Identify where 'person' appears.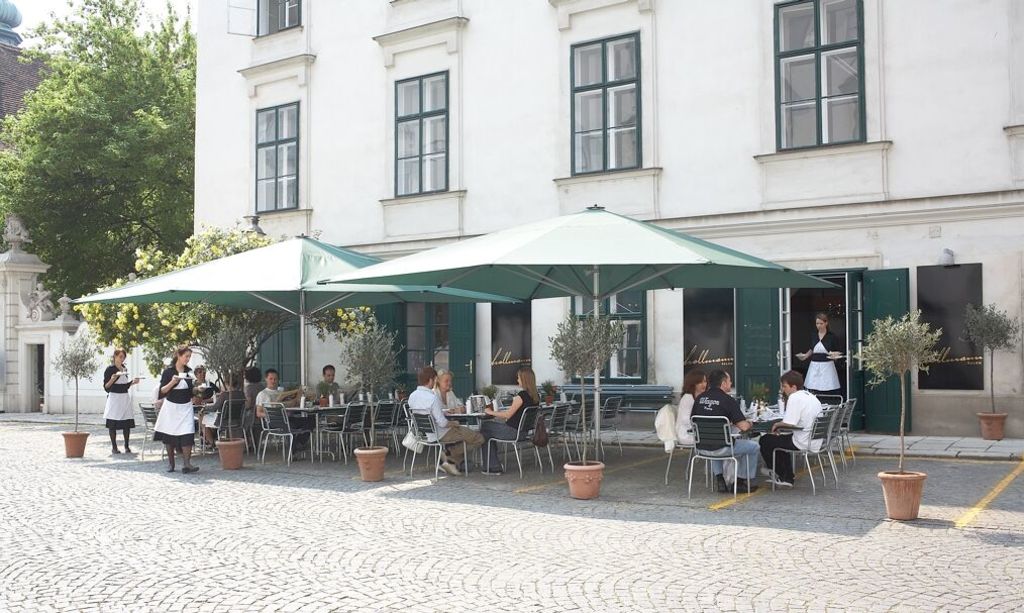
Appears at rect(759, 371, 817, 484).
